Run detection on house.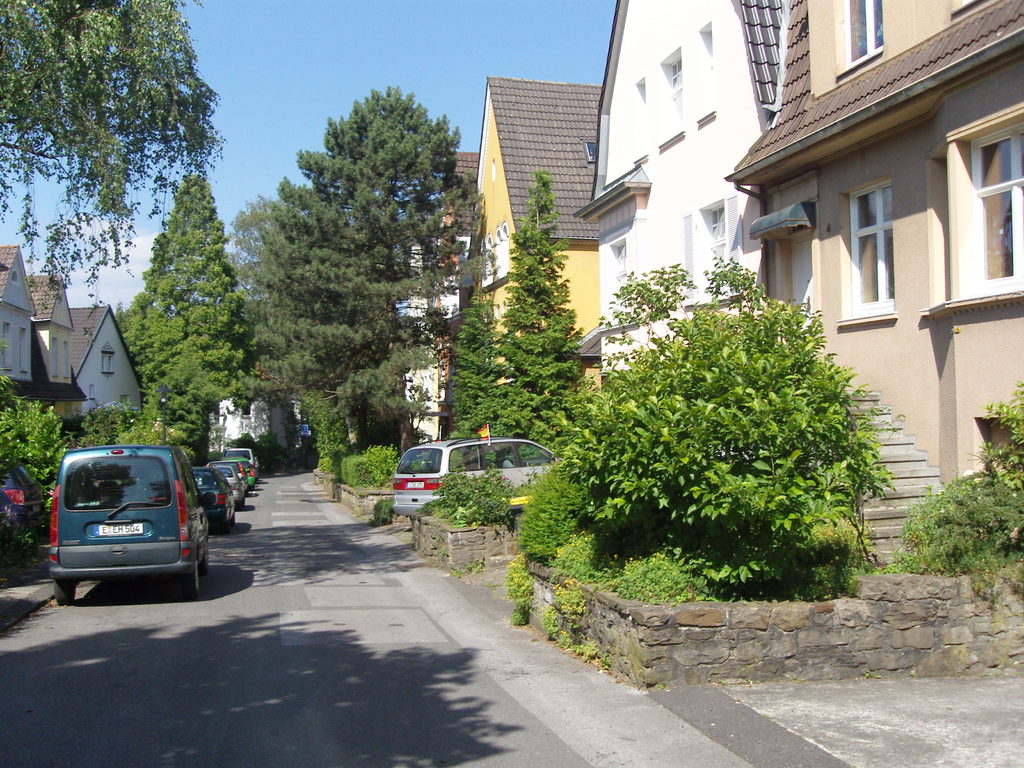
Result: [left=70, top=302, right=146, bottom=435].
